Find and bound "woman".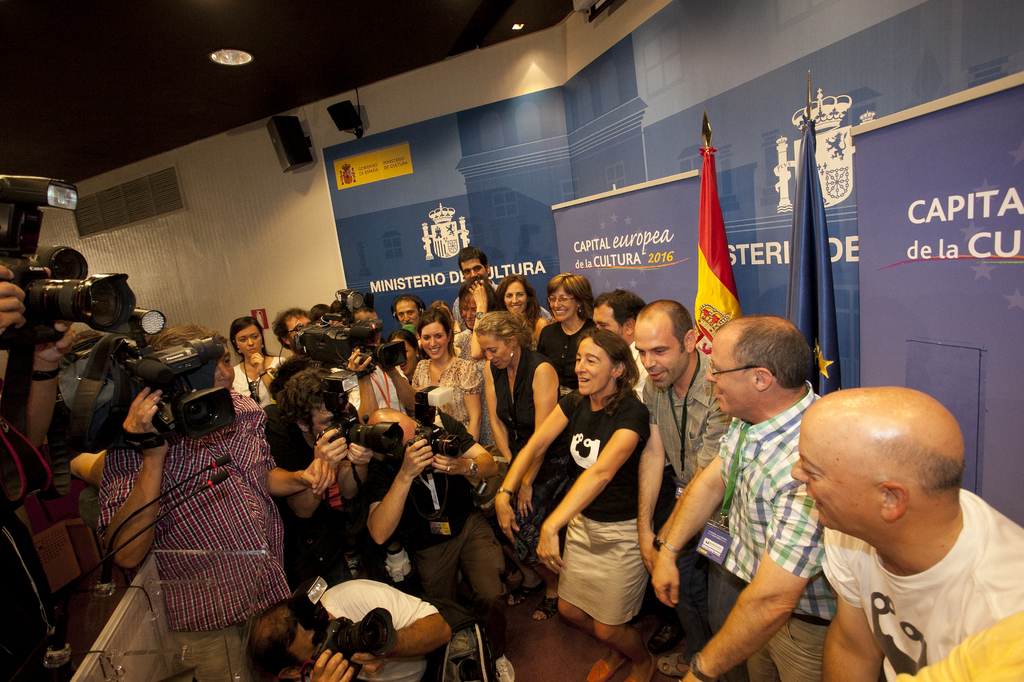
Bound: [left=474, top=310, right=573, bottom=608].
